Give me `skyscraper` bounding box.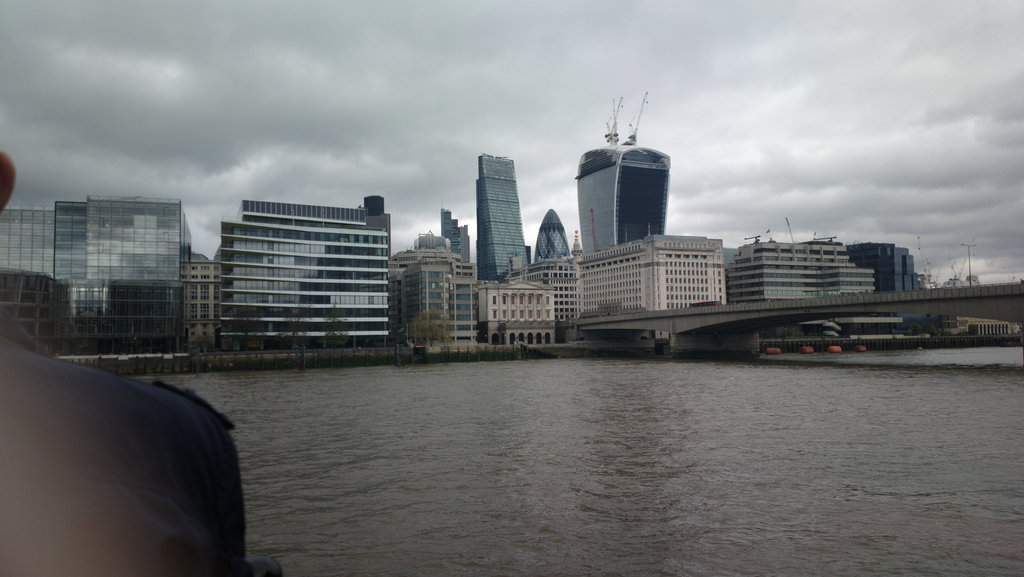
<box>578,146,669,255</box>.
